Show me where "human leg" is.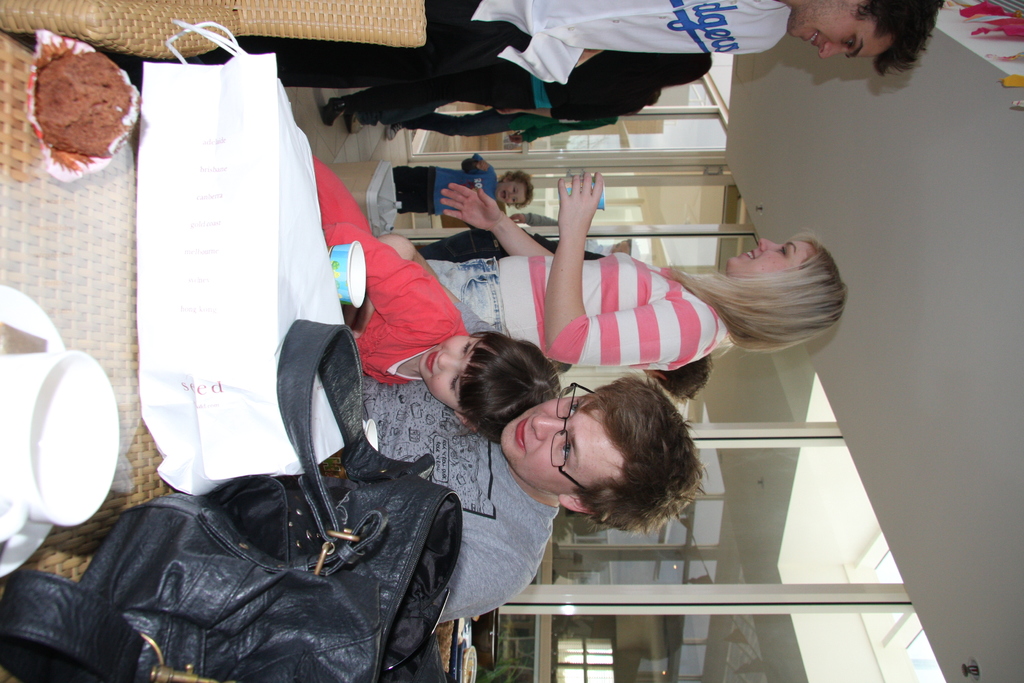
"human leg" is at {"left": 391, "top": 169, "right": 433, "bottom": 195}.
